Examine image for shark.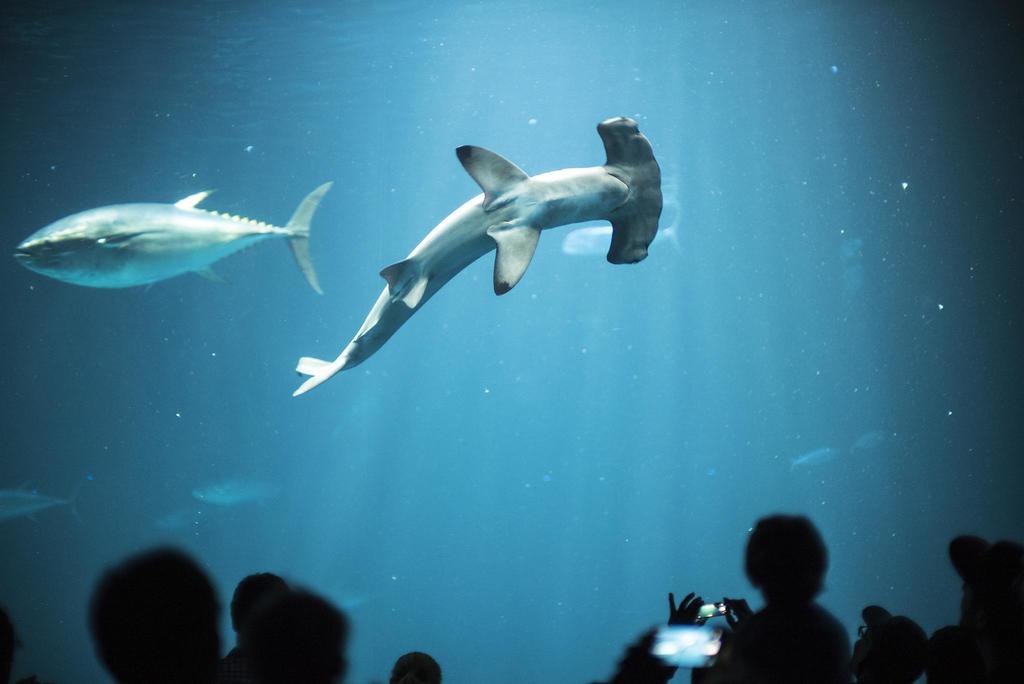
Examination result: detection(294, 116, 662, 401).
